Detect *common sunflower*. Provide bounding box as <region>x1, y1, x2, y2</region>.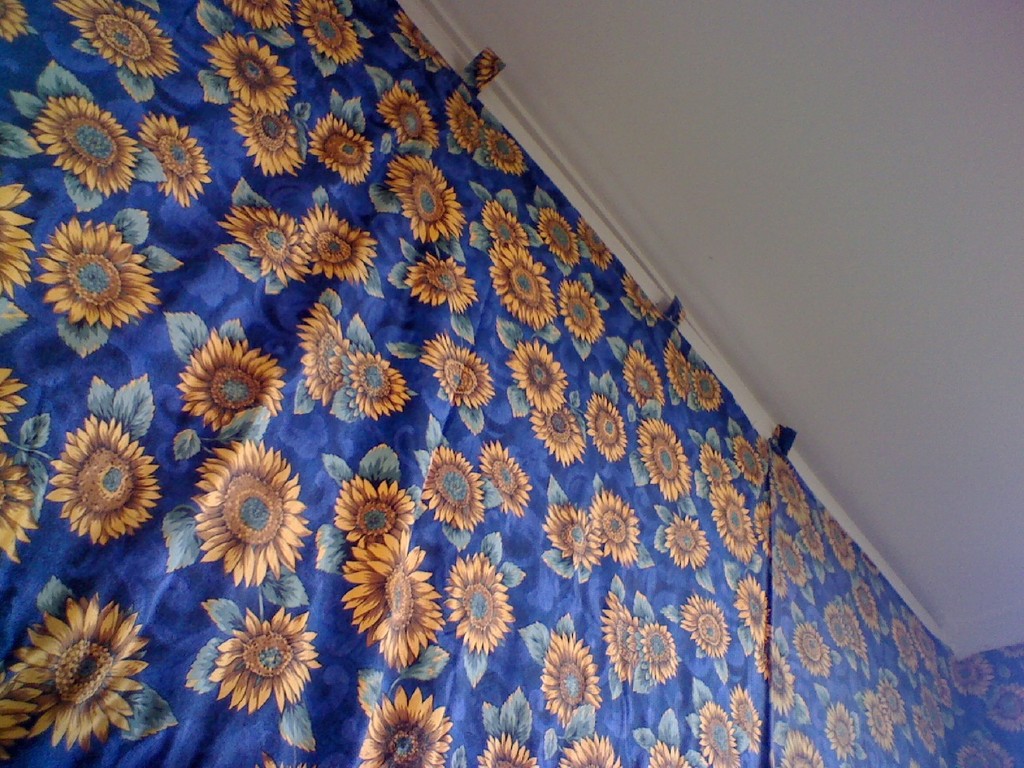
<region>18, 580, 147, 754</region>.
